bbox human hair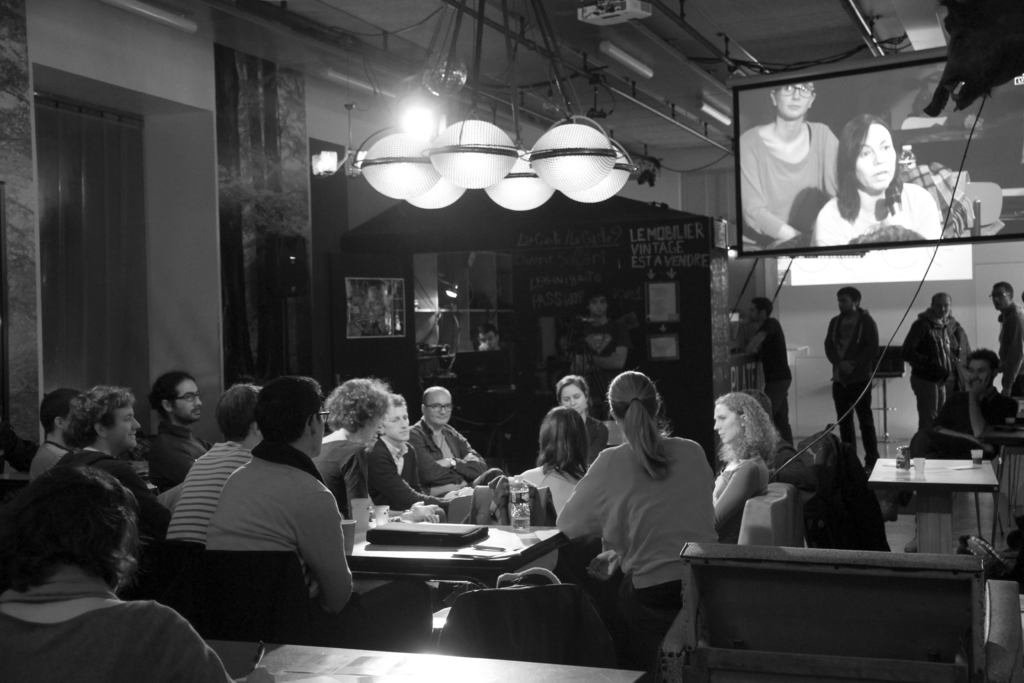
60, 384, 134, 450
